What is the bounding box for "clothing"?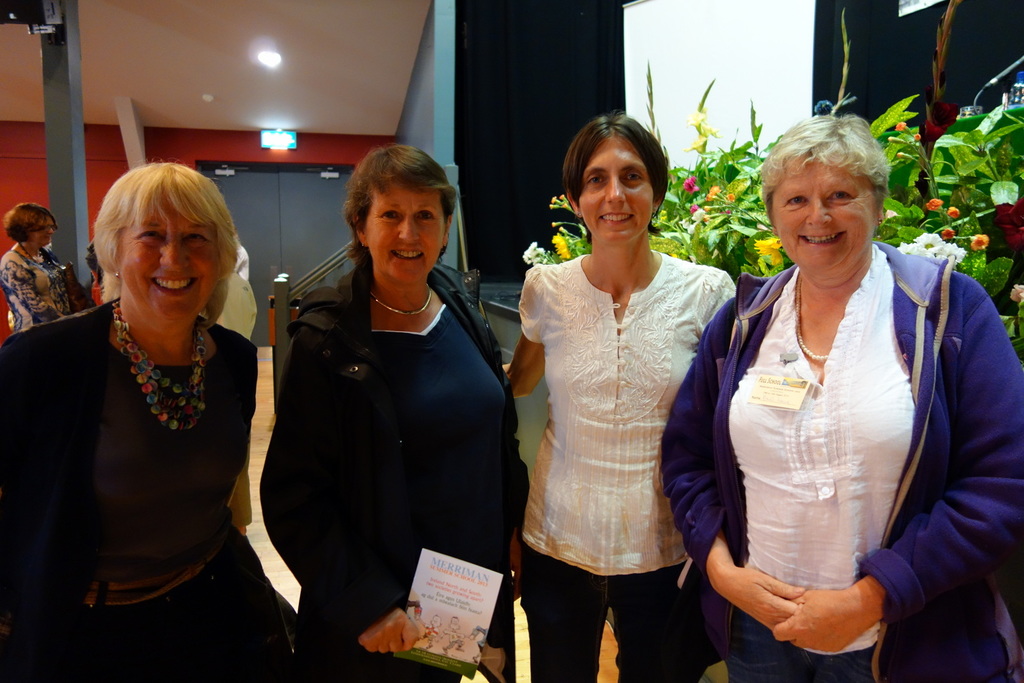
crop(4, 245, 70, 328).
